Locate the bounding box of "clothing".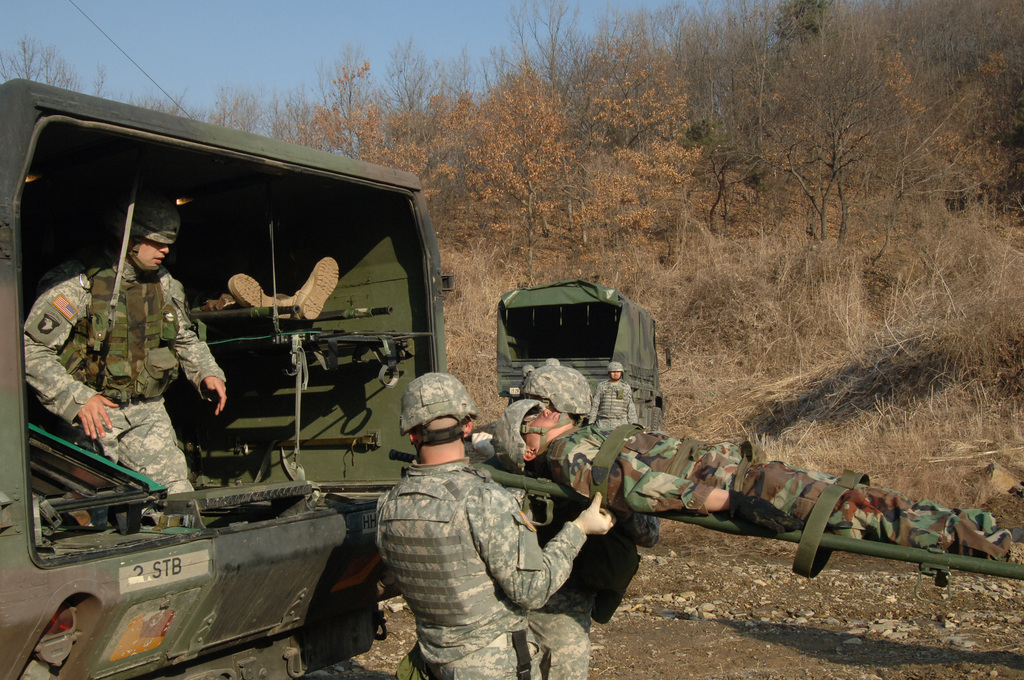
Bounding box: [x1=363, y1=414, x2=605, y2=671].
